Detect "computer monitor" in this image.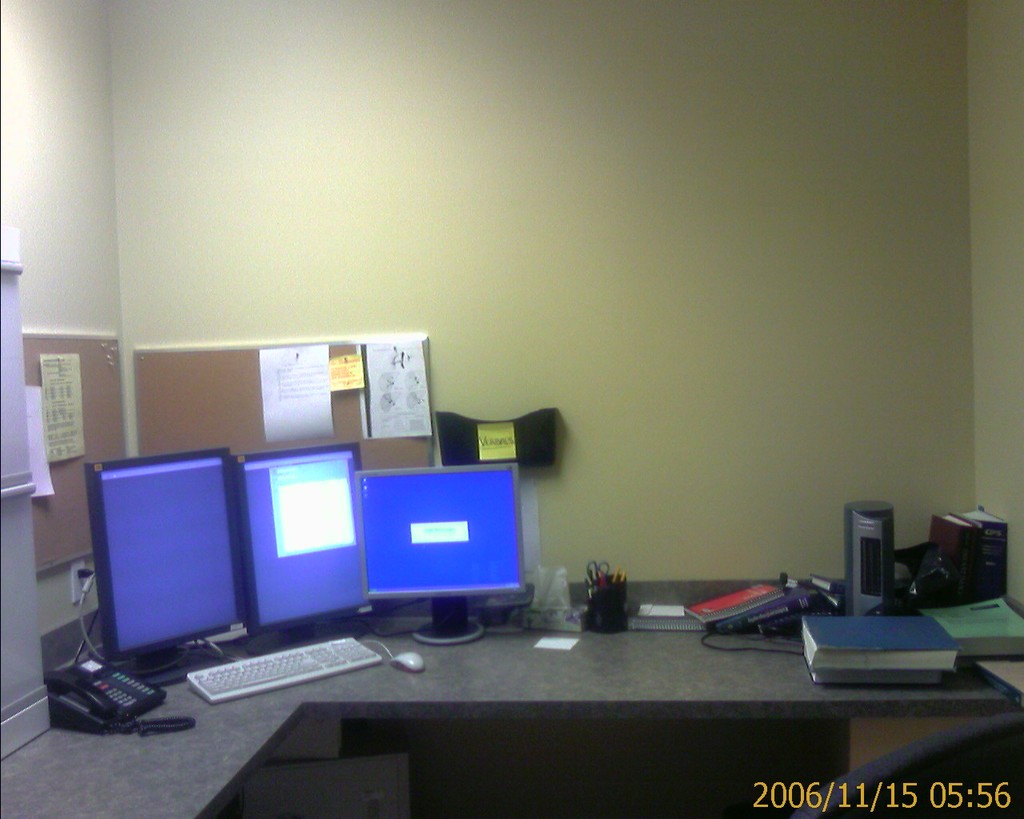
Detection: 344/454/542/647.
